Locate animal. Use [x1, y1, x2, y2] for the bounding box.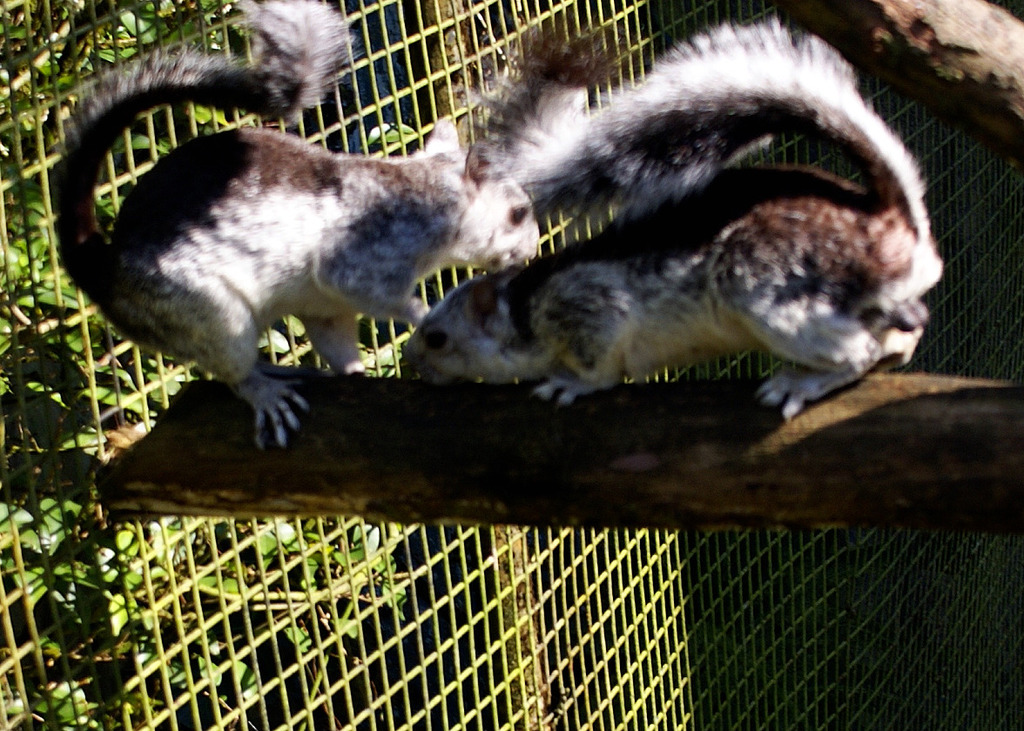
[53, 3, 538, 467].
